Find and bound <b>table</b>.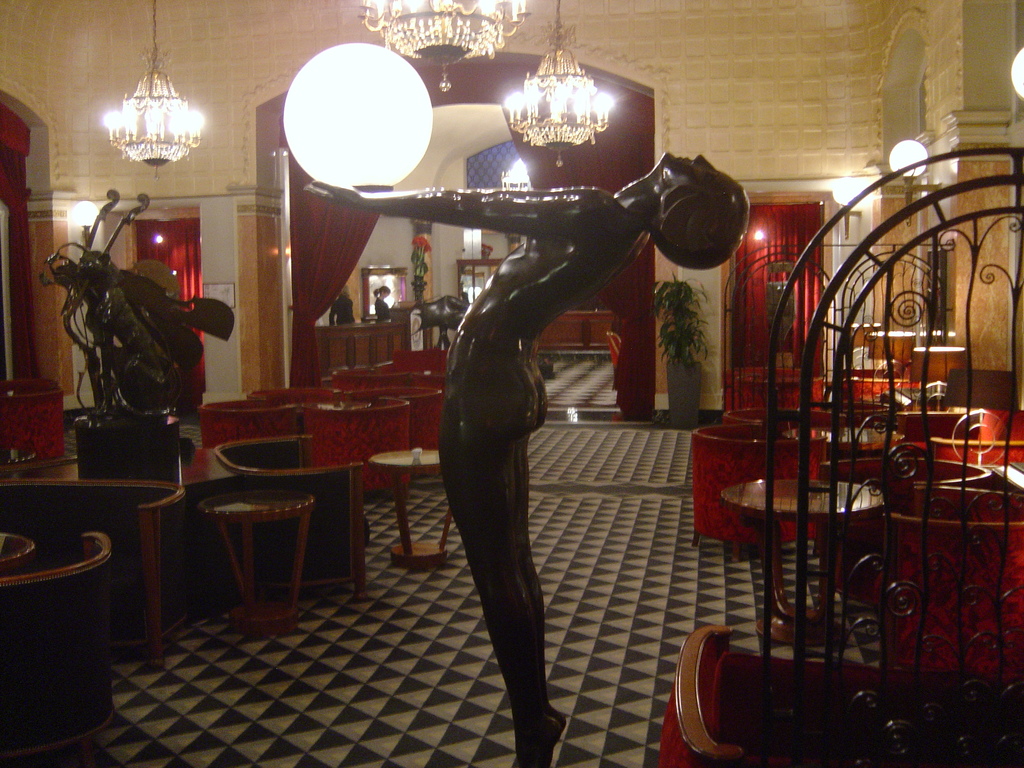
Bound: [721,476,877,648].
